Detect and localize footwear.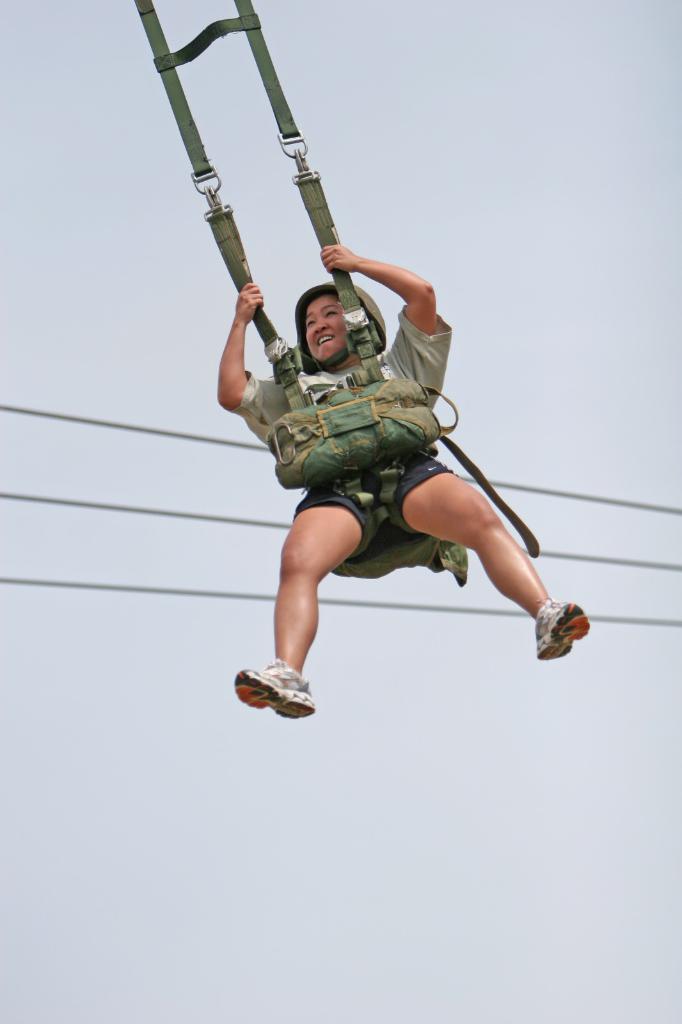
Localized at rect(525, 591, 595, 655).
